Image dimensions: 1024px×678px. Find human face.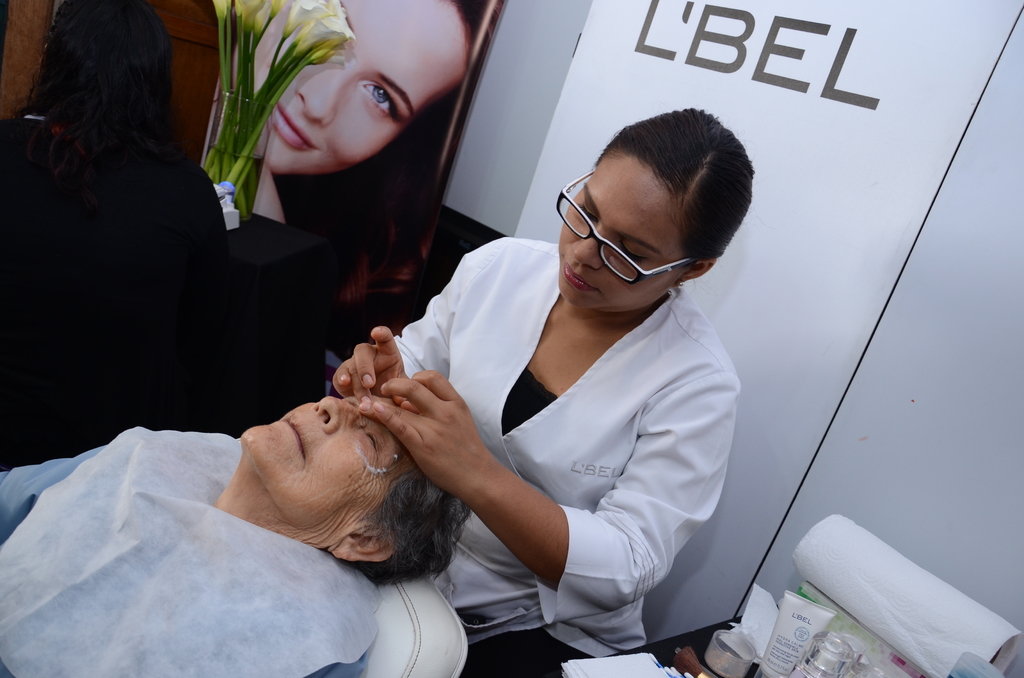
{"x1": 232, "y1": 0, "x2": 468, "y2": 174}.
